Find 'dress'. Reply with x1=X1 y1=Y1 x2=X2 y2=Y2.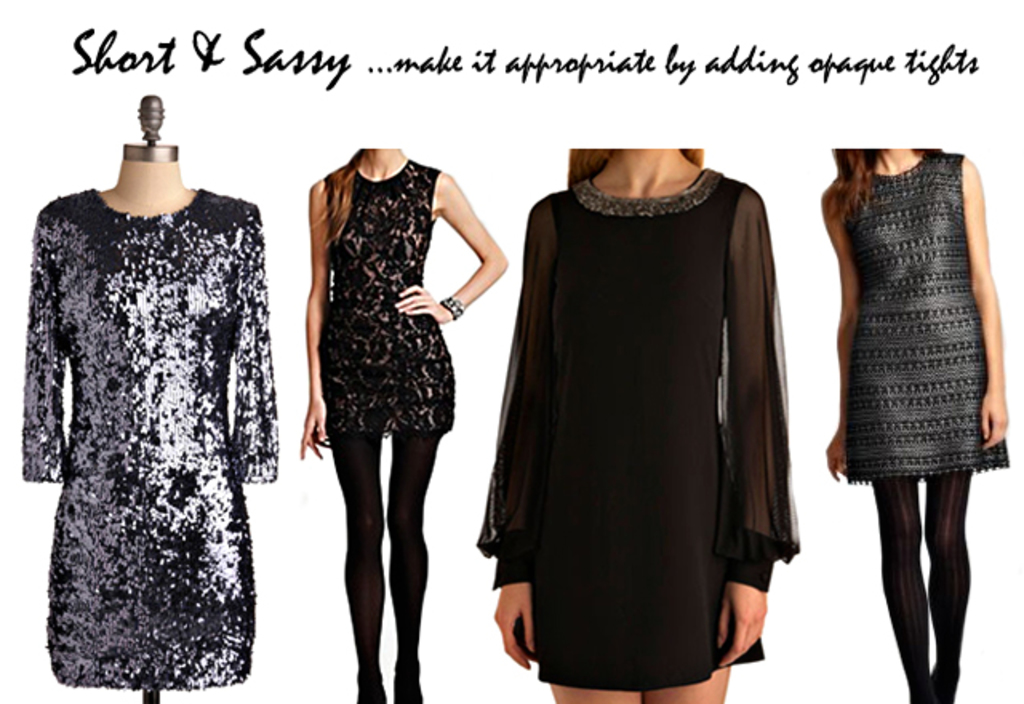
x1=830 y1=152 x2=1016 y2=478.
